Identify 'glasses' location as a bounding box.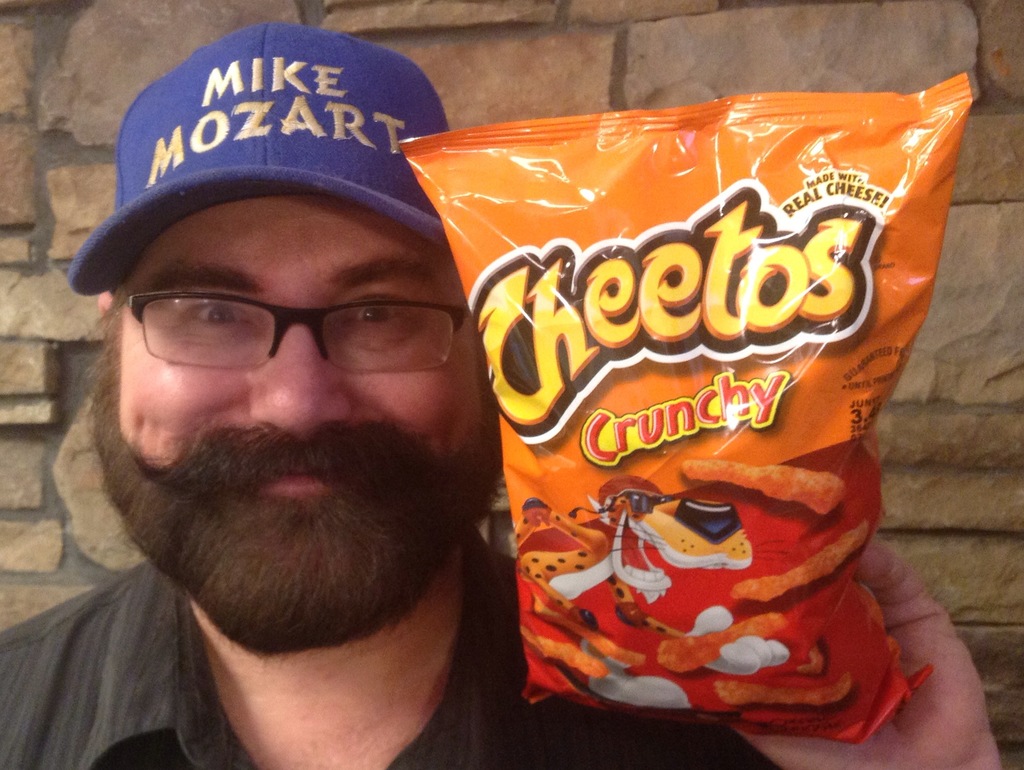
bbox=[124, 290, 471, 378].
